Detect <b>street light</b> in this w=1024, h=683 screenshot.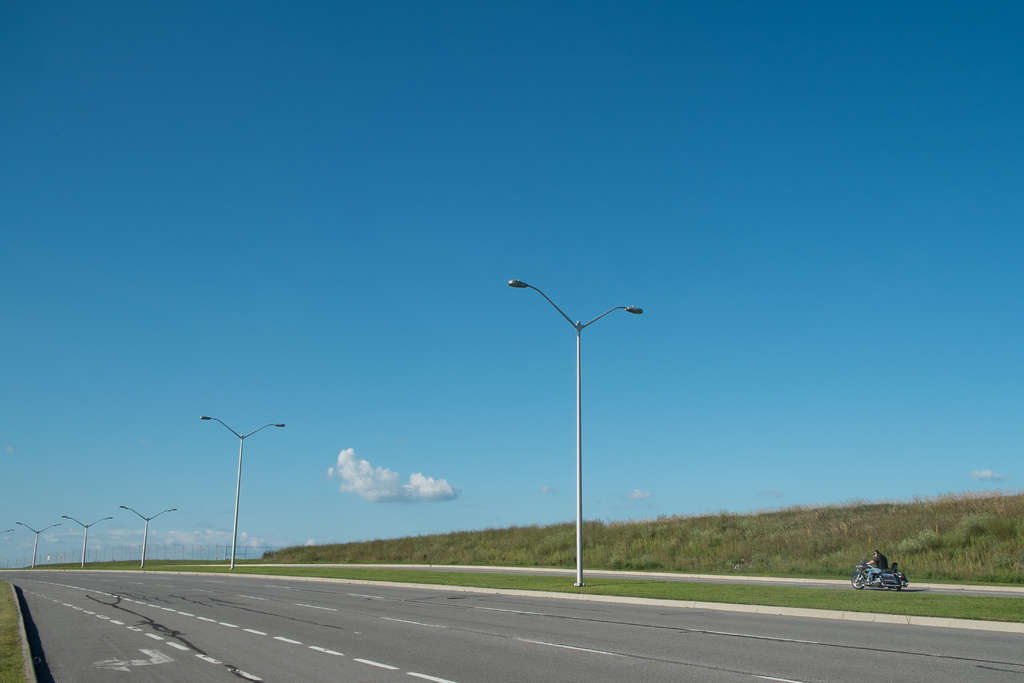
Detection: {"left": 0, "top": 527, "right": 17, "bottom": 534}.
